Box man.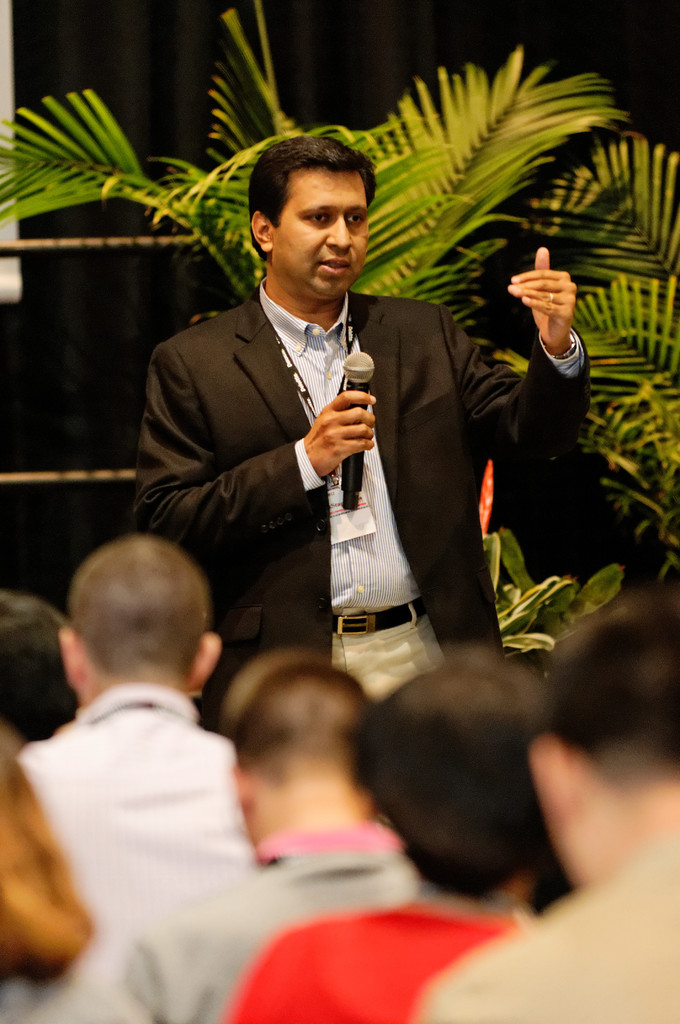
box(29, 652, 421, 1023).
